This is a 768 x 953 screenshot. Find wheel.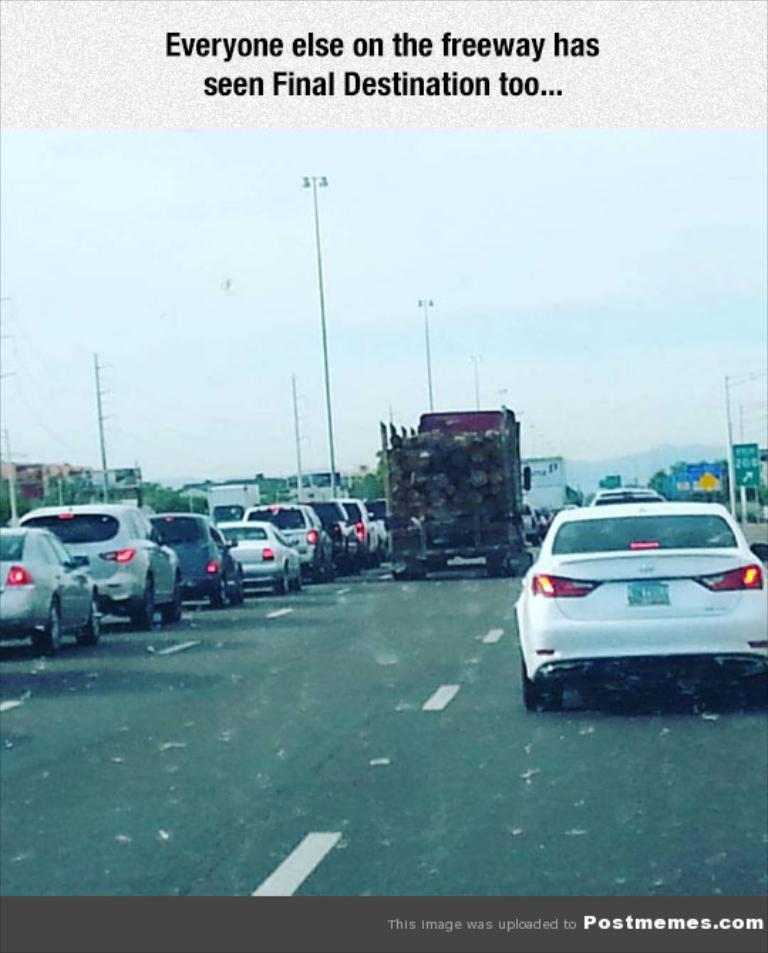
Bounding box: region(162, 580, 185, 624).
